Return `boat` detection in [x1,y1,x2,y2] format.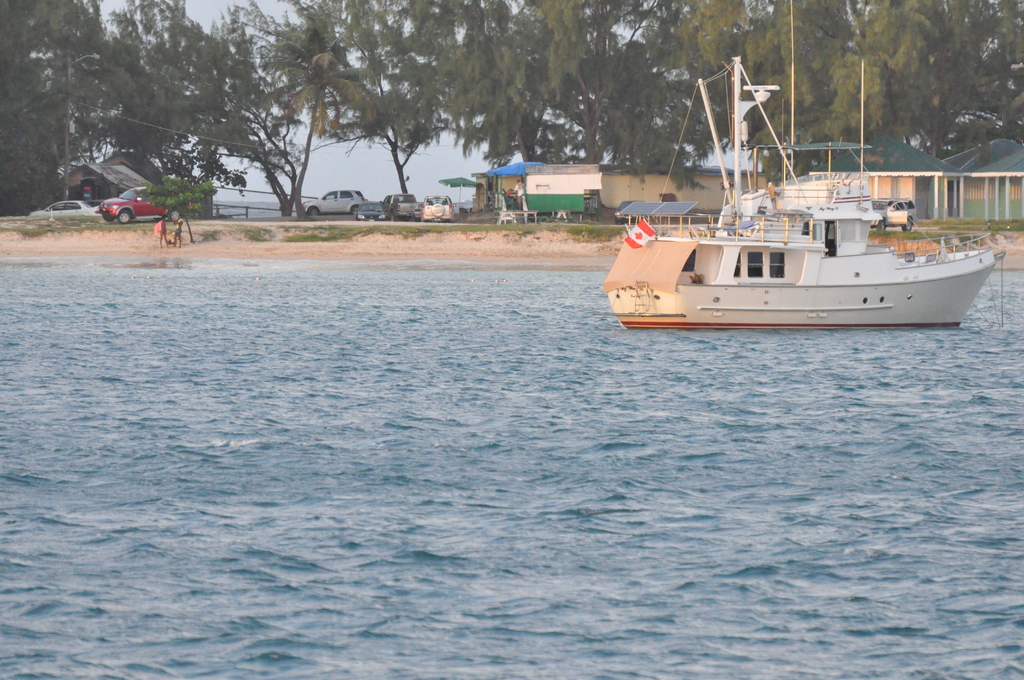
[573,104,1023,325].
